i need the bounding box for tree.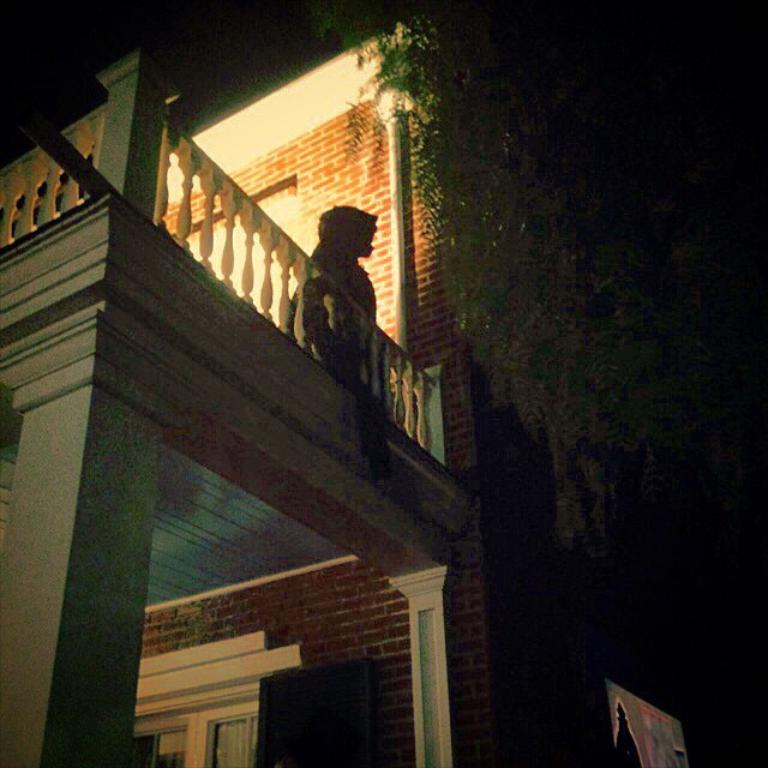
Here it is: select_region(308, 0, 767, 556).
